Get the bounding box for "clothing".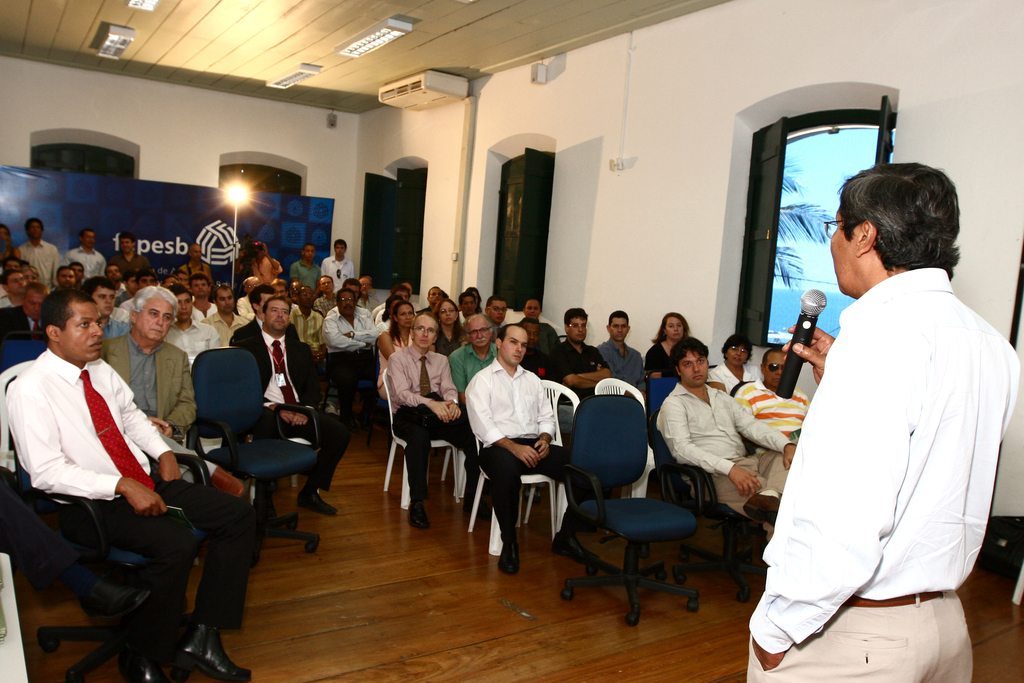
<region>14, 233, 54, 281</region>.
